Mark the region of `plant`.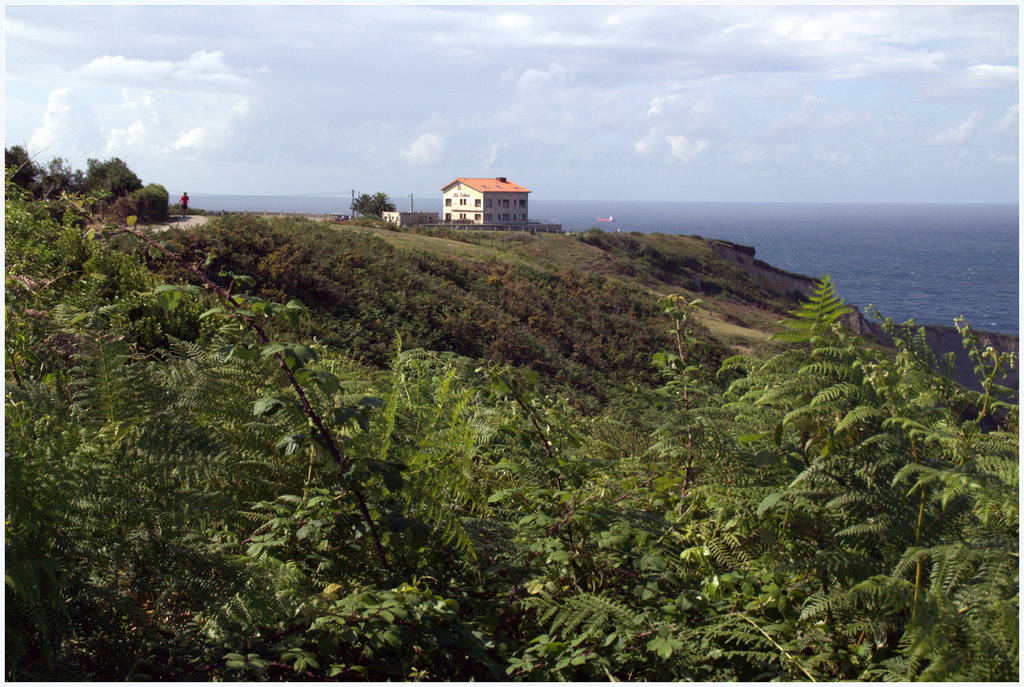
Region: detection(574, 223, 610, 253).
